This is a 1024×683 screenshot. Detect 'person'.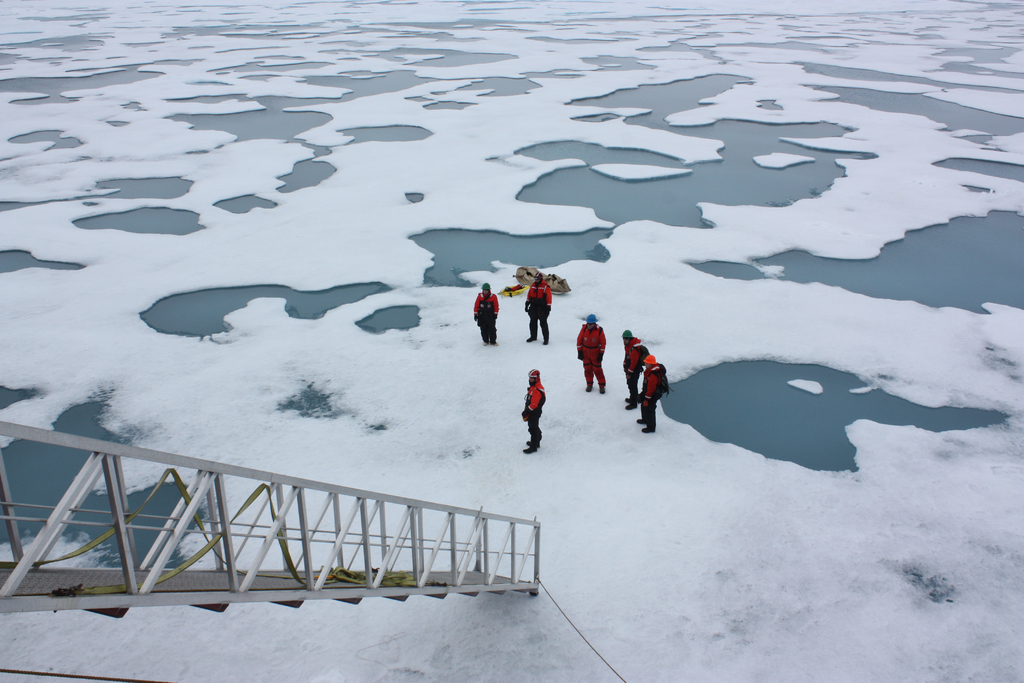
left=520, top=273, right=552, bottom=348.
